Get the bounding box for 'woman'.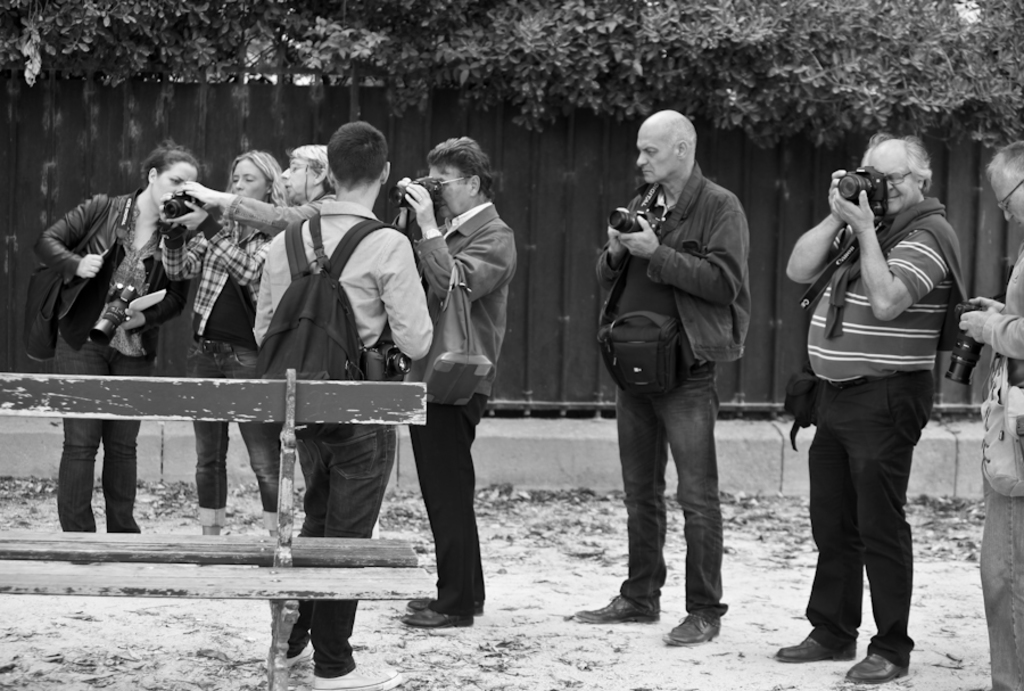
x1=157, y1=150, x2=282, y2=536.
